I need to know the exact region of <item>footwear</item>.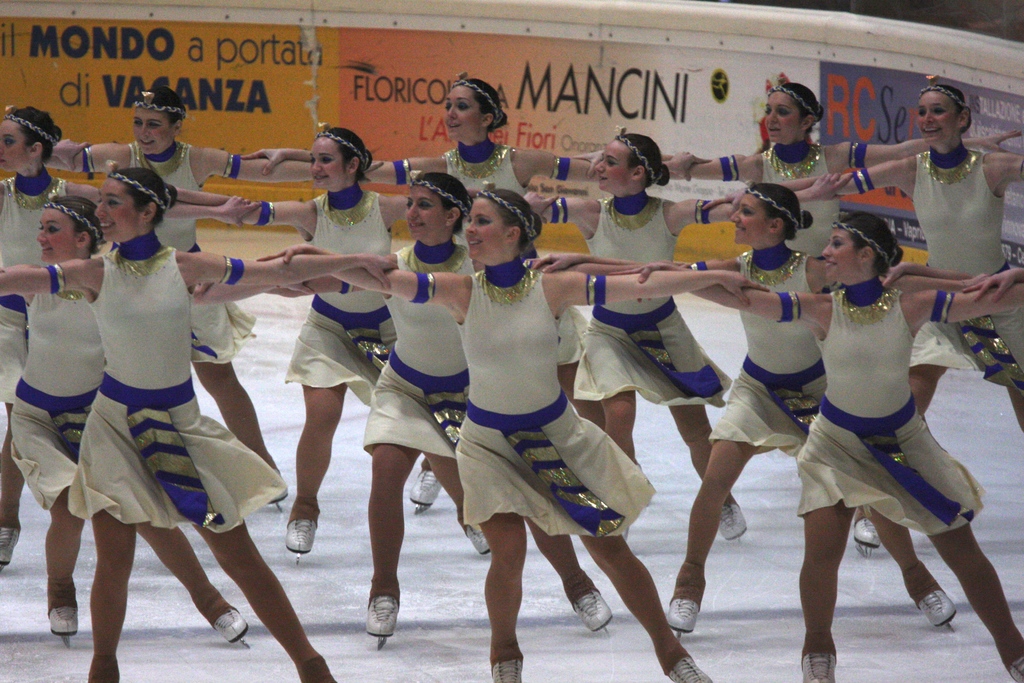
Region: box(797, 635, 840, 682).
